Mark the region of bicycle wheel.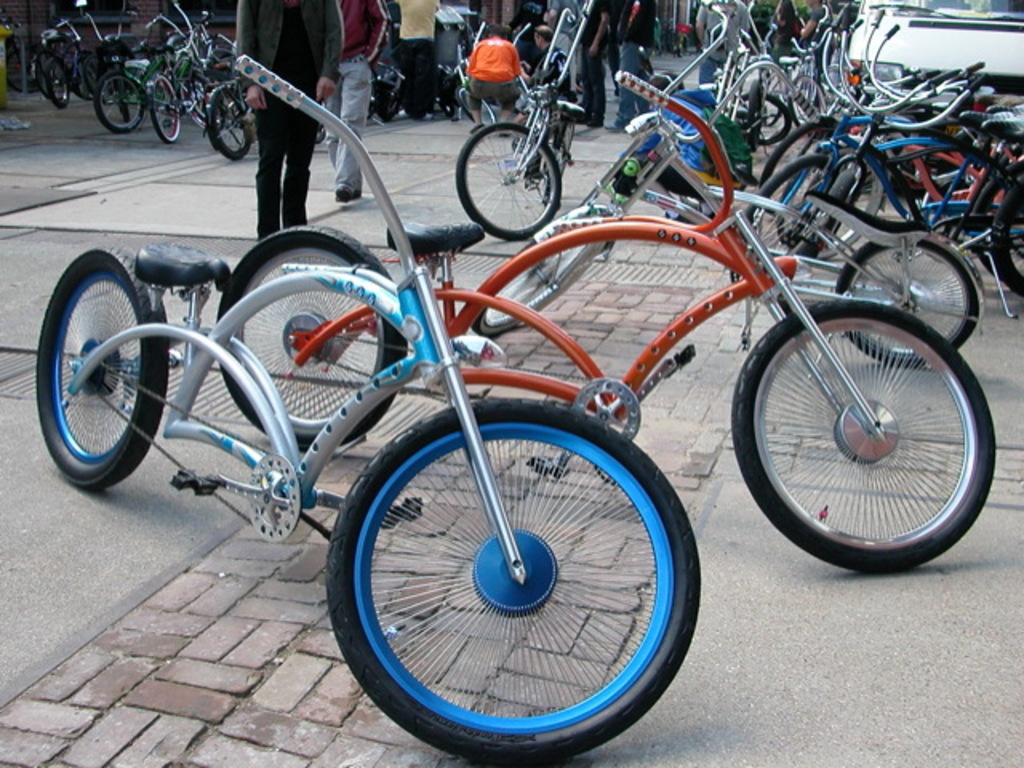
Region: BBox(987, 170, 1022, 309).
